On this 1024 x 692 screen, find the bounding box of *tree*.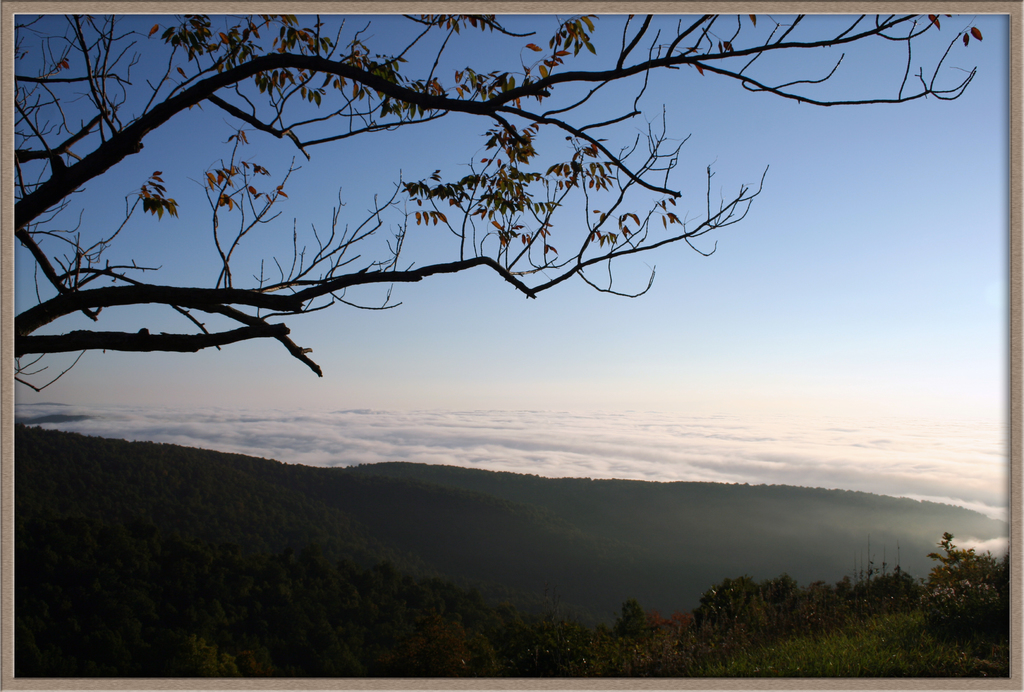
Bounding box: 917:534:1008:643.
